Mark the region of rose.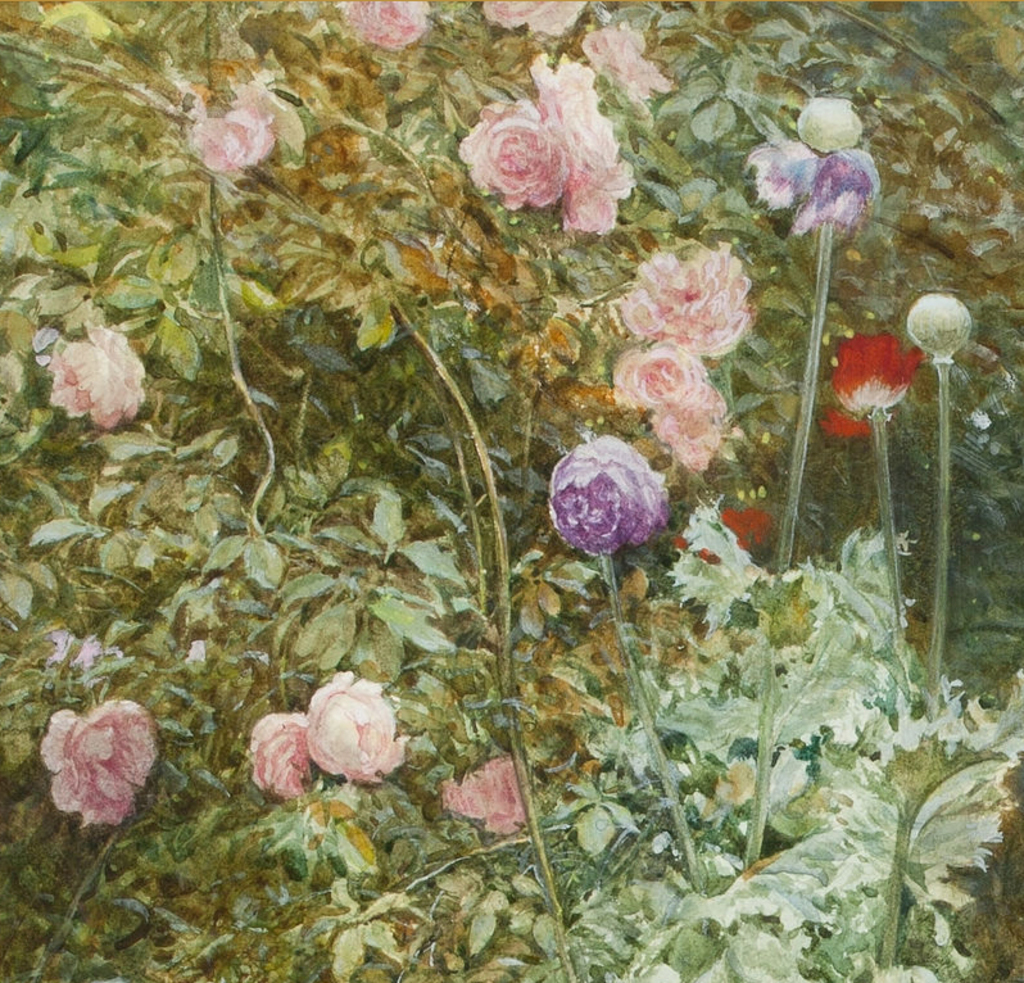
Region: [left=305, top=669, right=407, bottom=780].
